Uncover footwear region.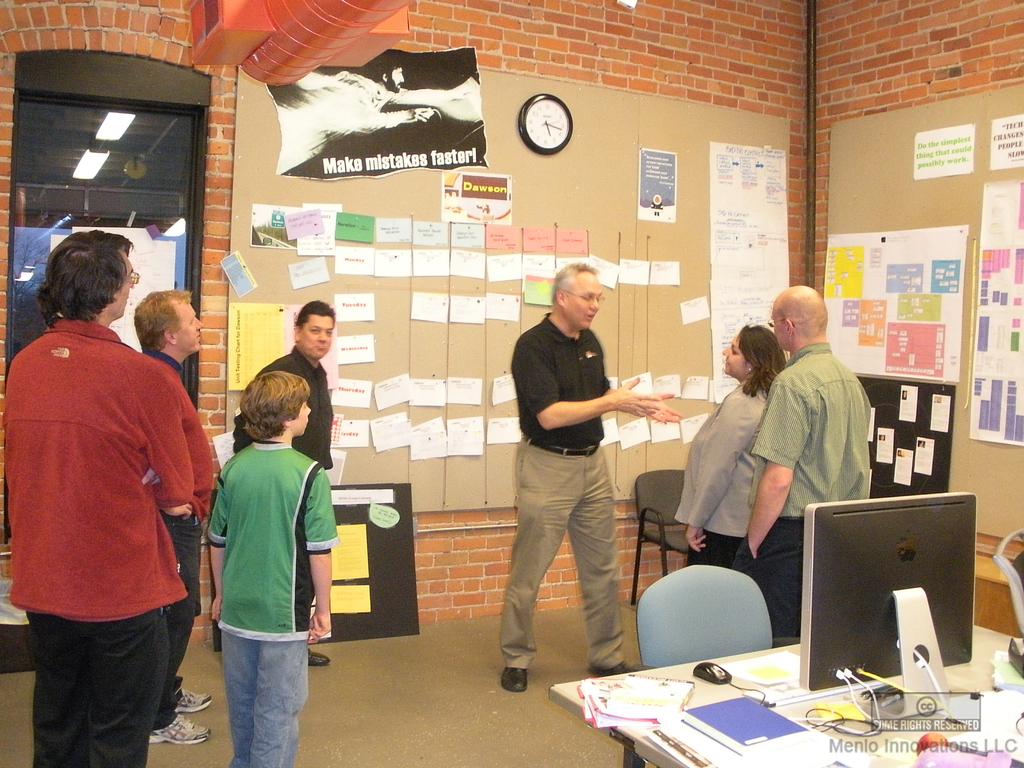
Uncovered: [599,660,637,678].
